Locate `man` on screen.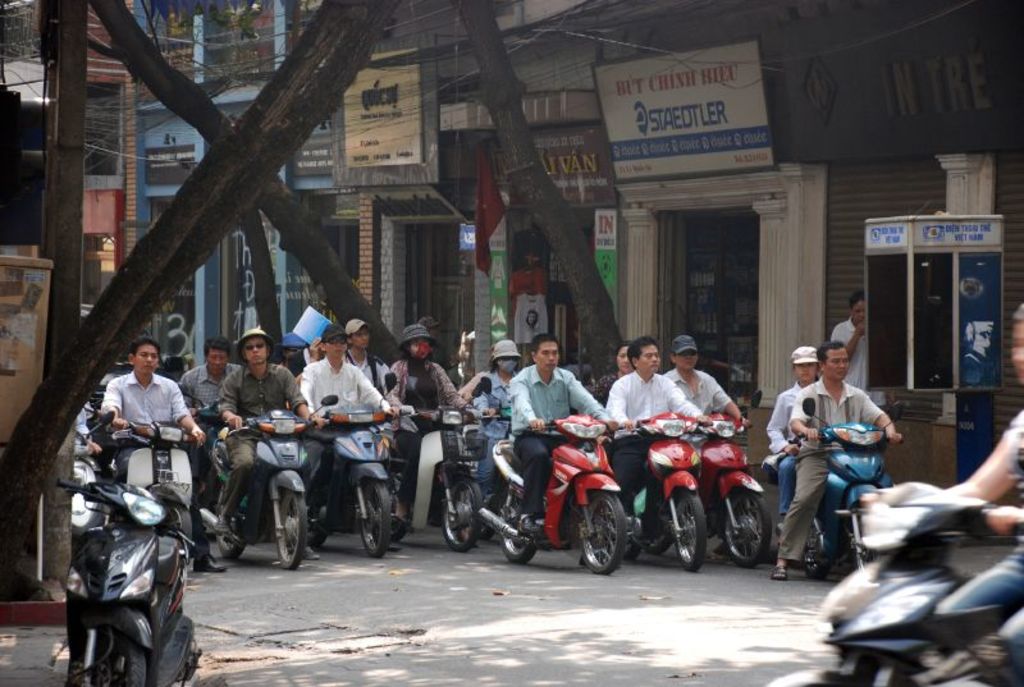
On screen at 175 335 243 434.
